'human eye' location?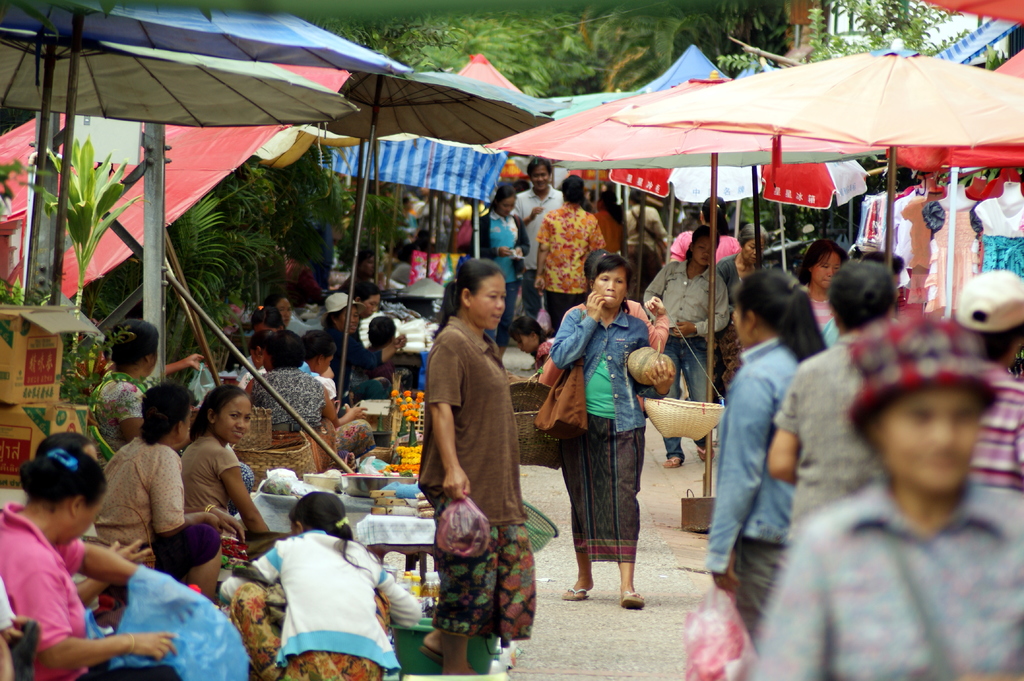
box(601, 276, 607, 280)
